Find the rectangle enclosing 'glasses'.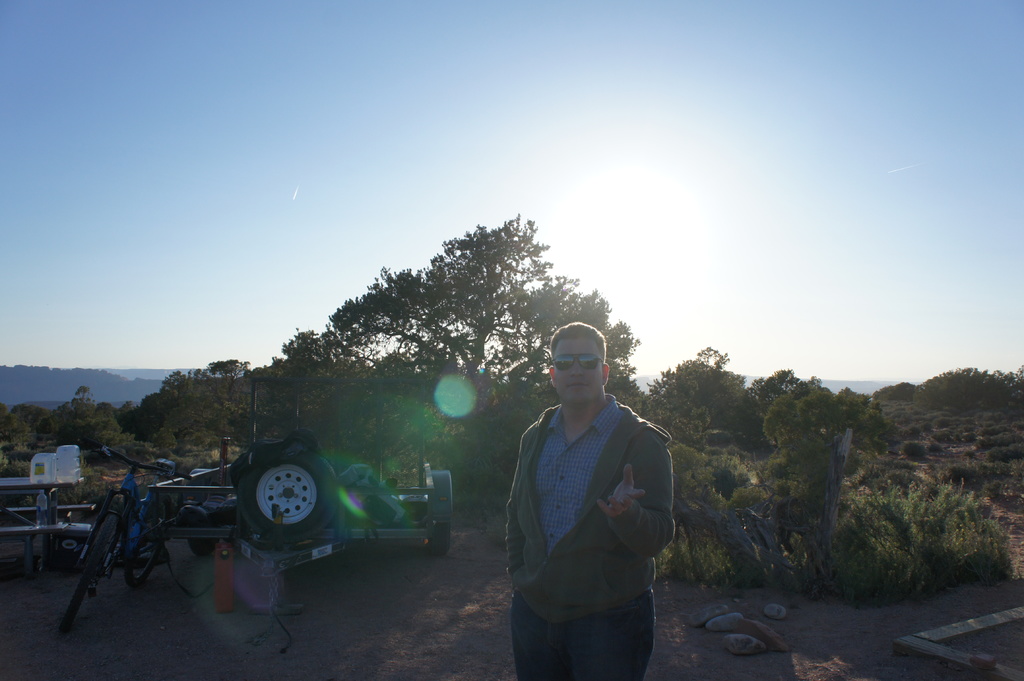
Rect(550, 351, 614, 370).
